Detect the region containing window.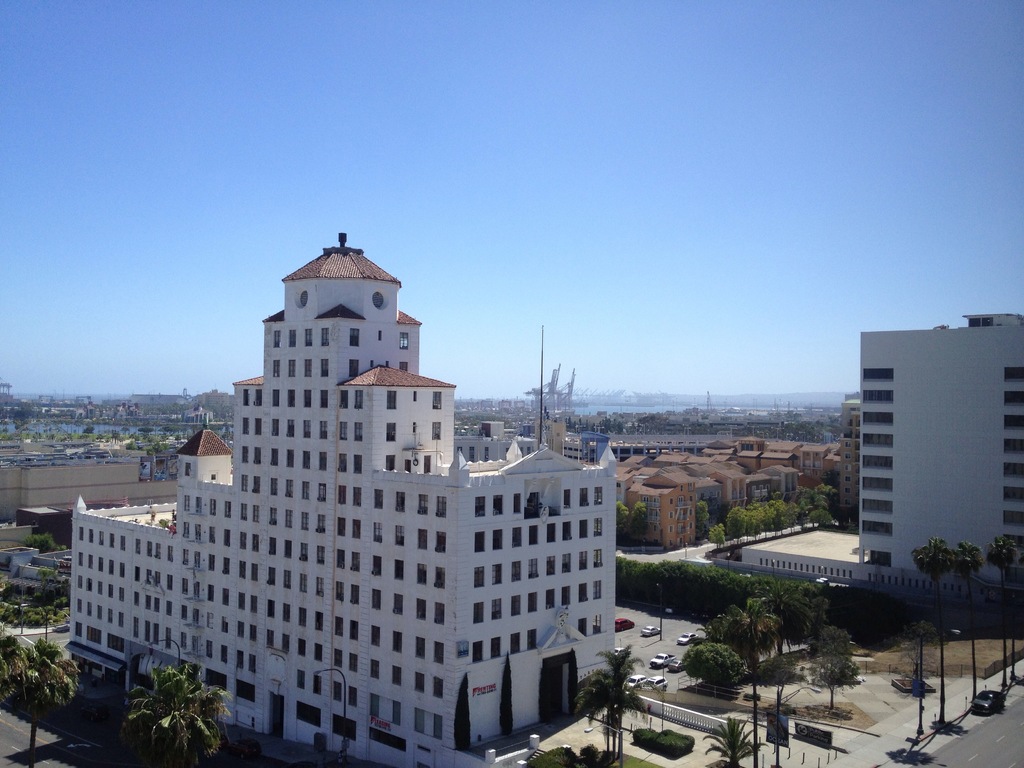
(243,447,248,462).
